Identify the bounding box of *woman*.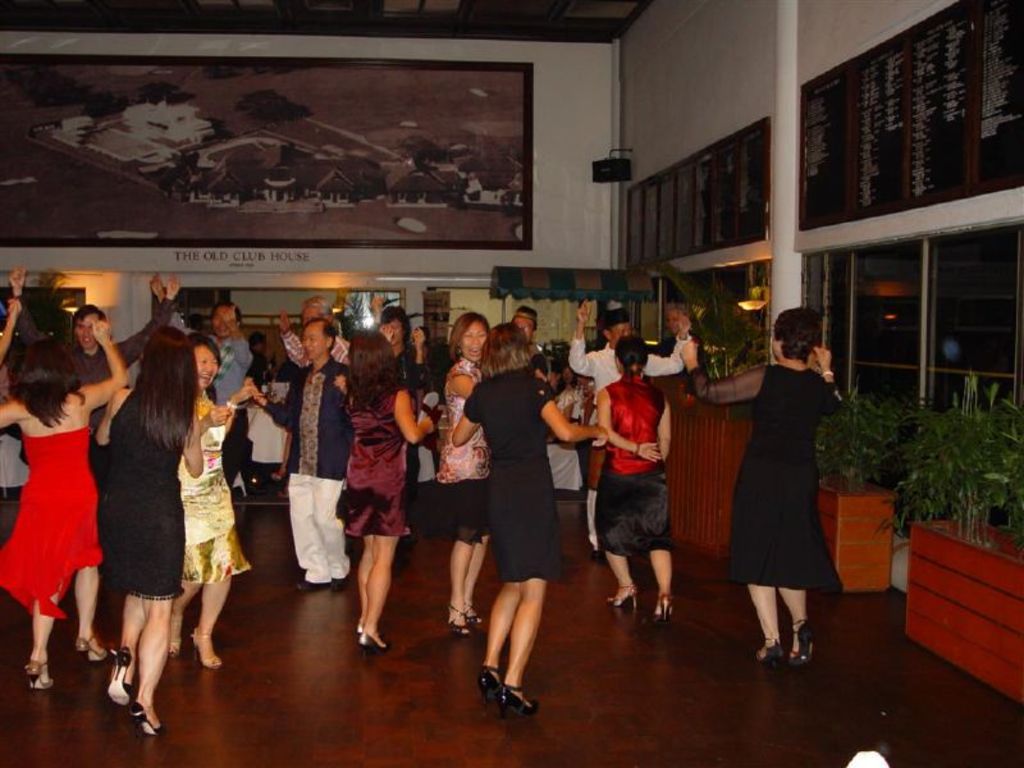
bbox=[588, 334, 676, 625].
